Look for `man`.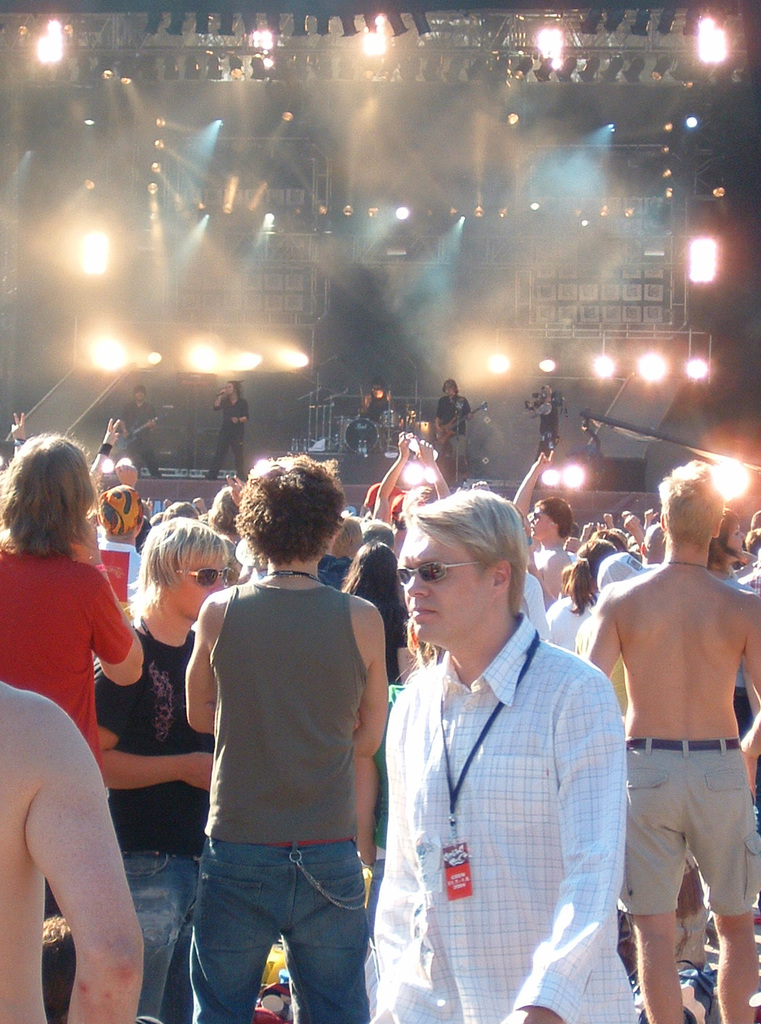
Found: rect(91, 504, 231, 1023).
